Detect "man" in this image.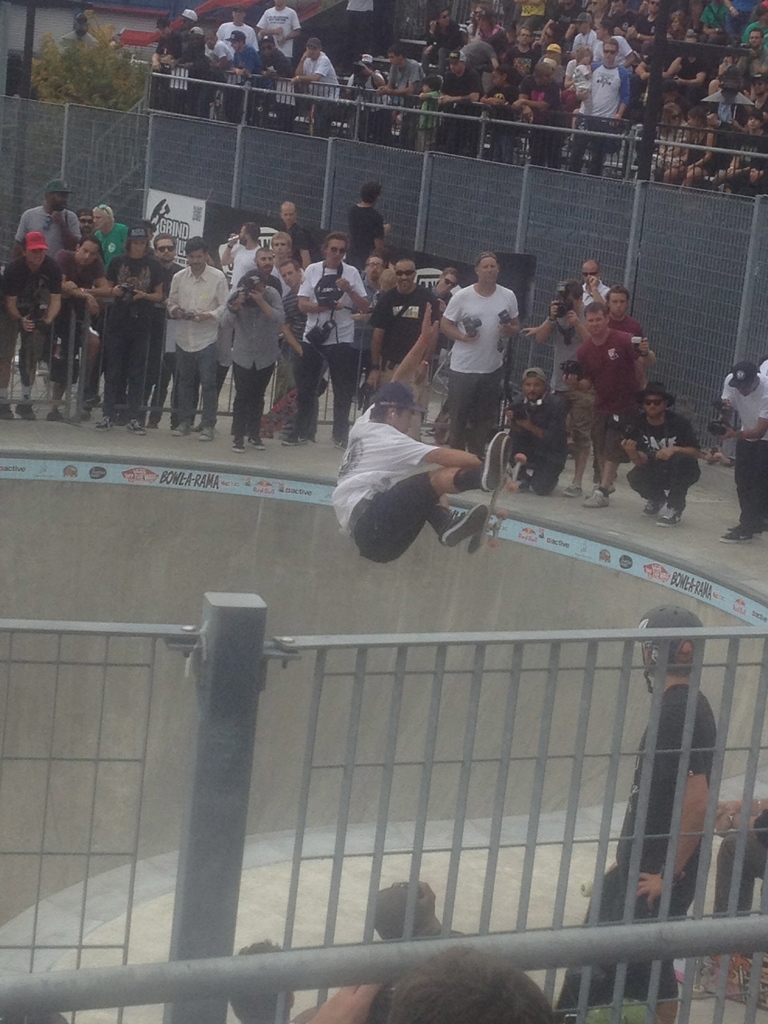
Detection: x1=503, y1=28, x2=540, y2=76.
